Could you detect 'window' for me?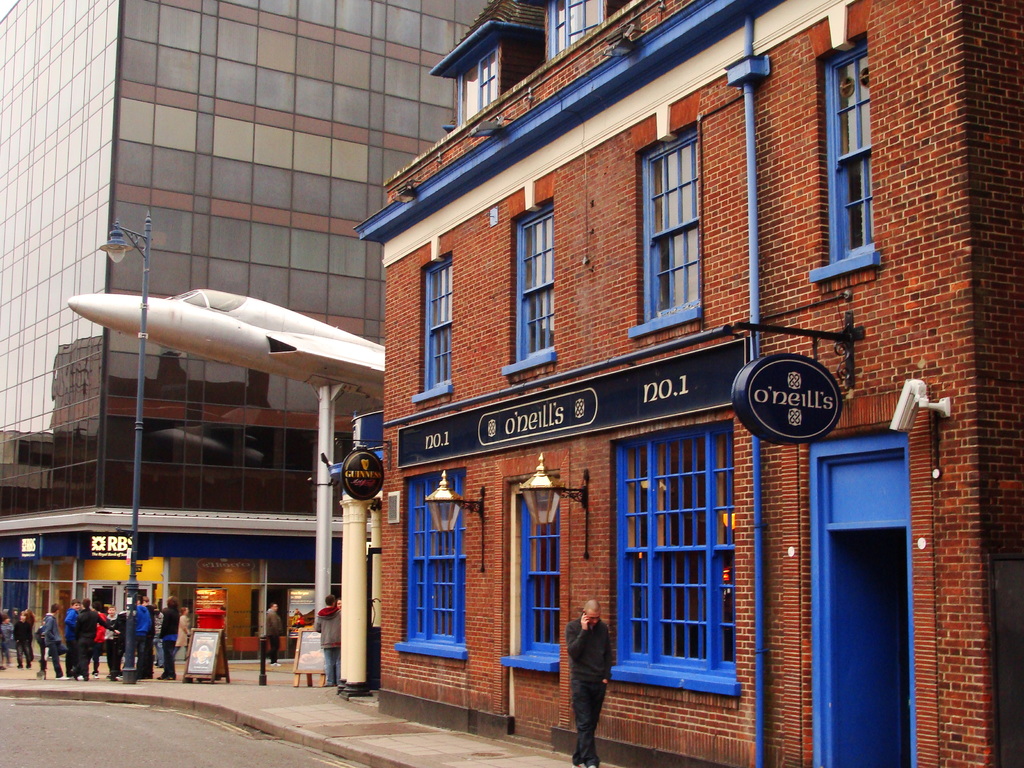
Detection result: Rect(405, 253, 451, 416).
